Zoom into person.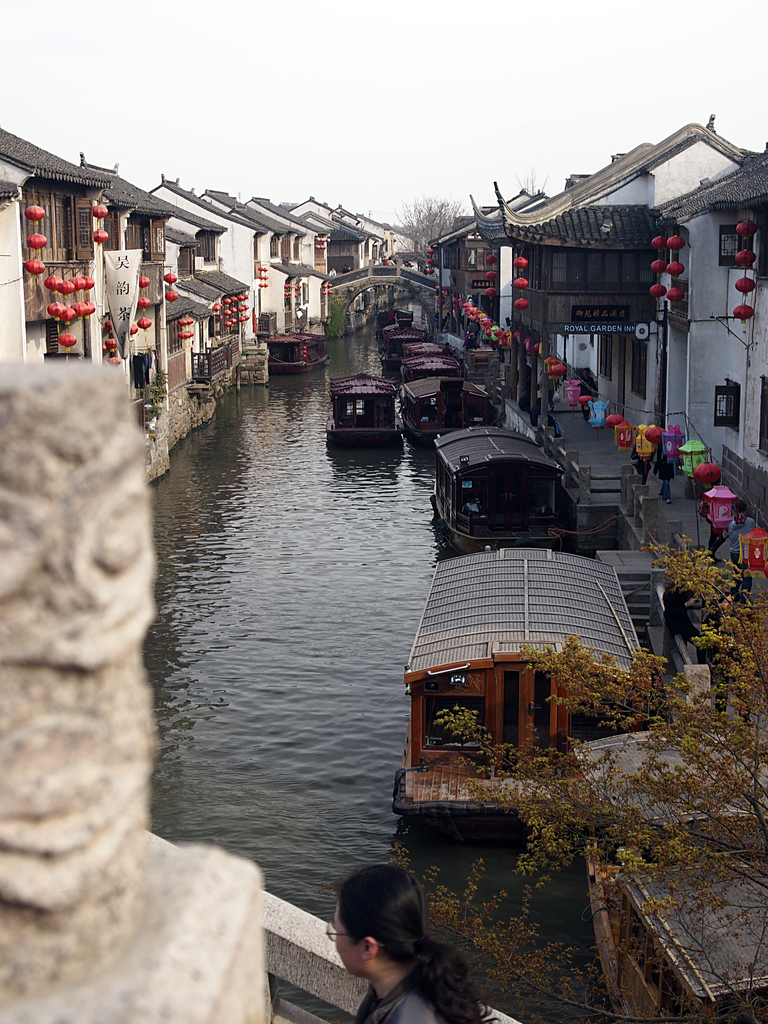
Zoom target: 325/864/500/1023.
